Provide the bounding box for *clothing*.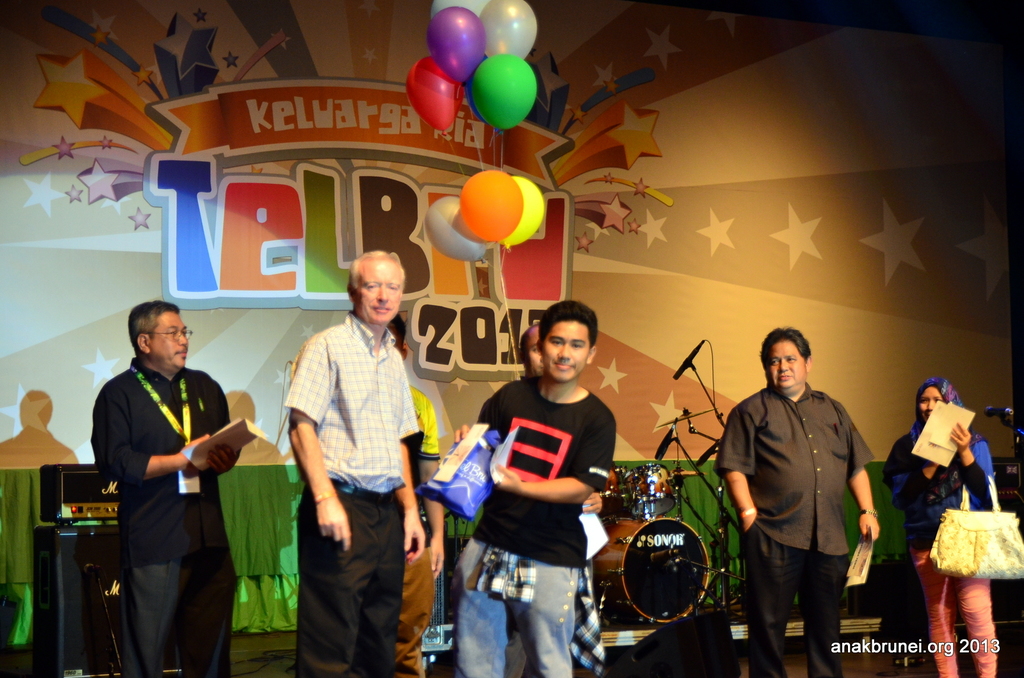
(879, 408, 998, 674).
